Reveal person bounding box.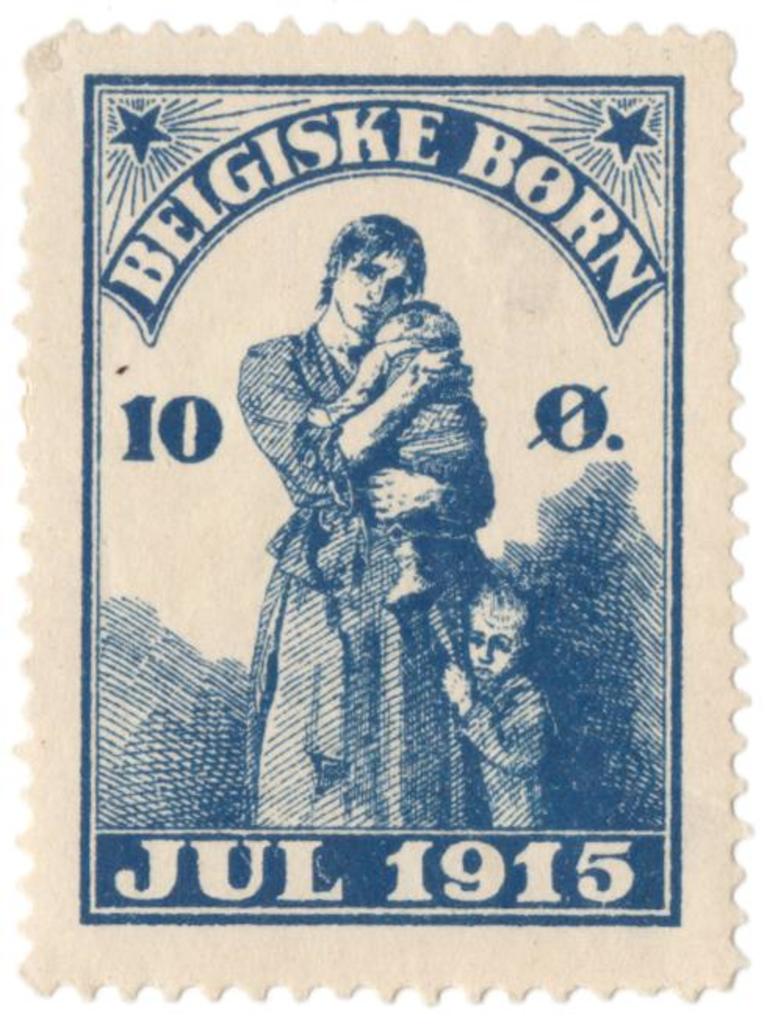
Revealed: 235, 197, 548, 907.
